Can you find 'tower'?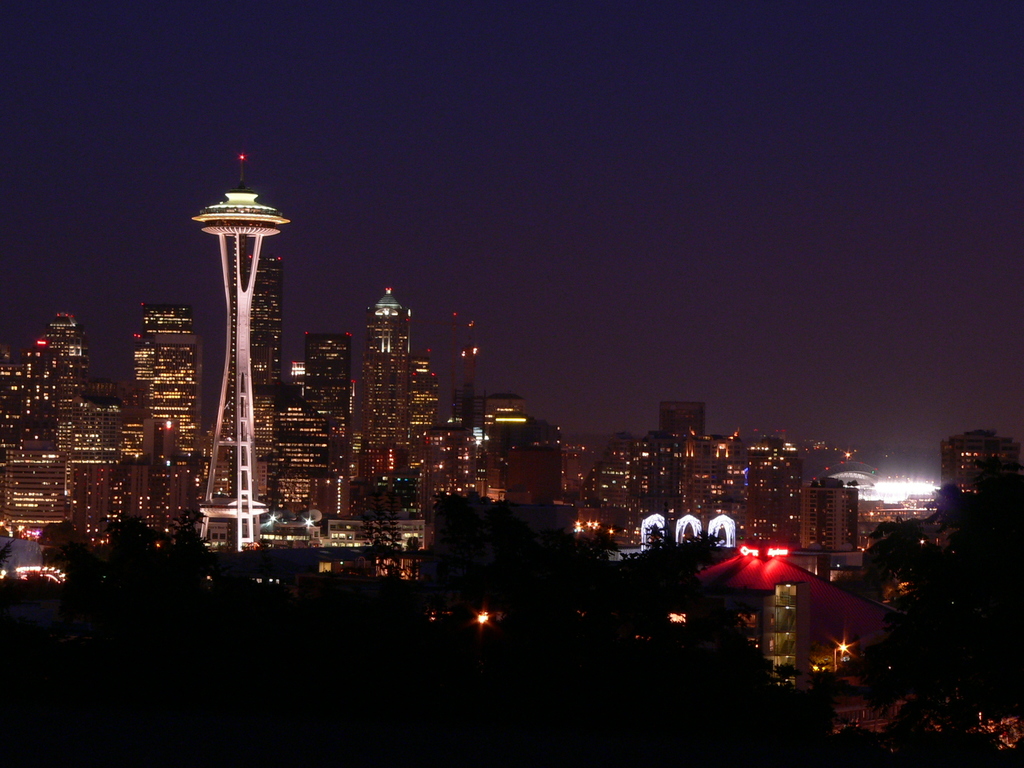
Yes, bounding box: select_region(358, 282, 444, 527).
